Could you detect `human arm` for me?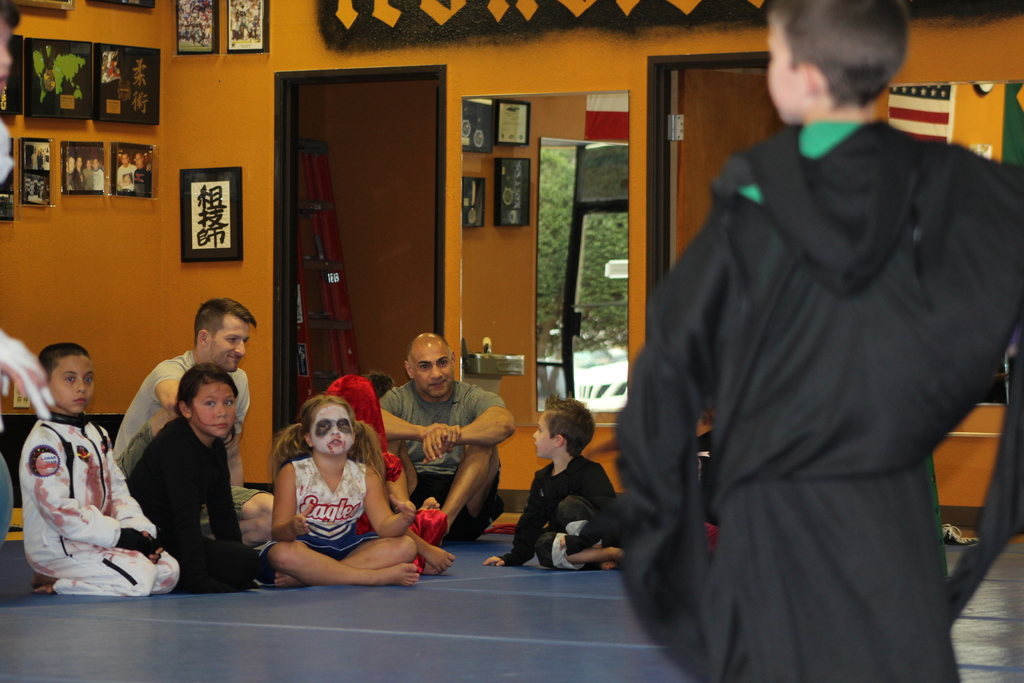
Detection result: x1=376 y1=383 x2=455 y2=451.
